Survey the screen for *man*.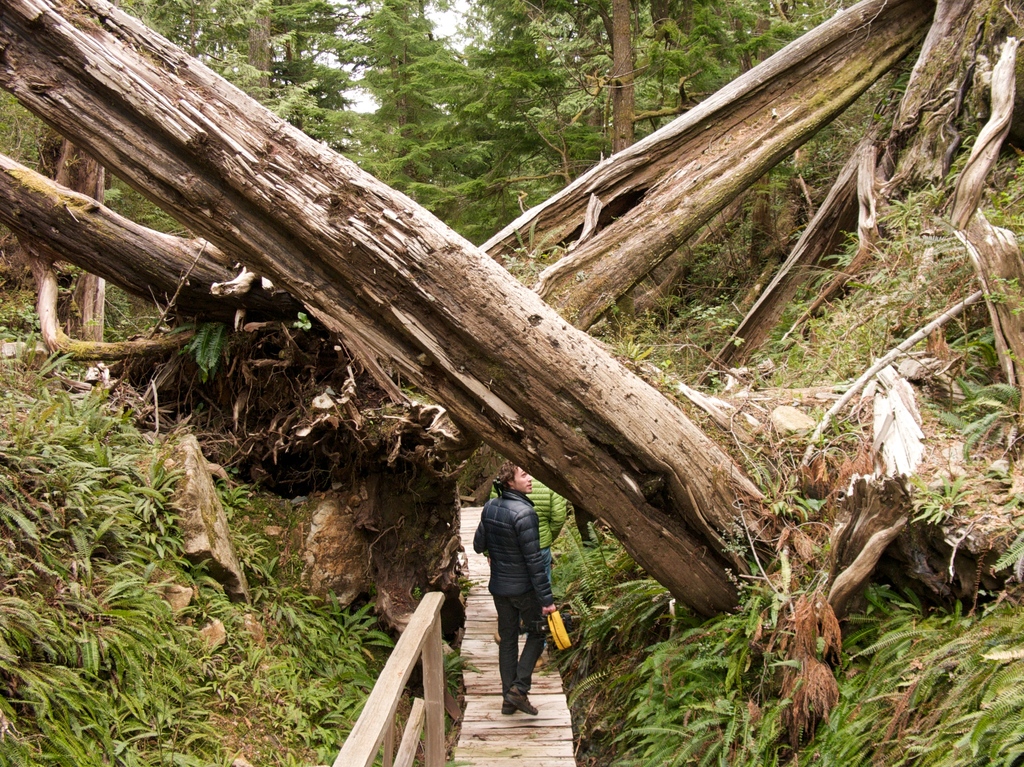
Survey found: left=468, top=481, right=568, bottom=727.
